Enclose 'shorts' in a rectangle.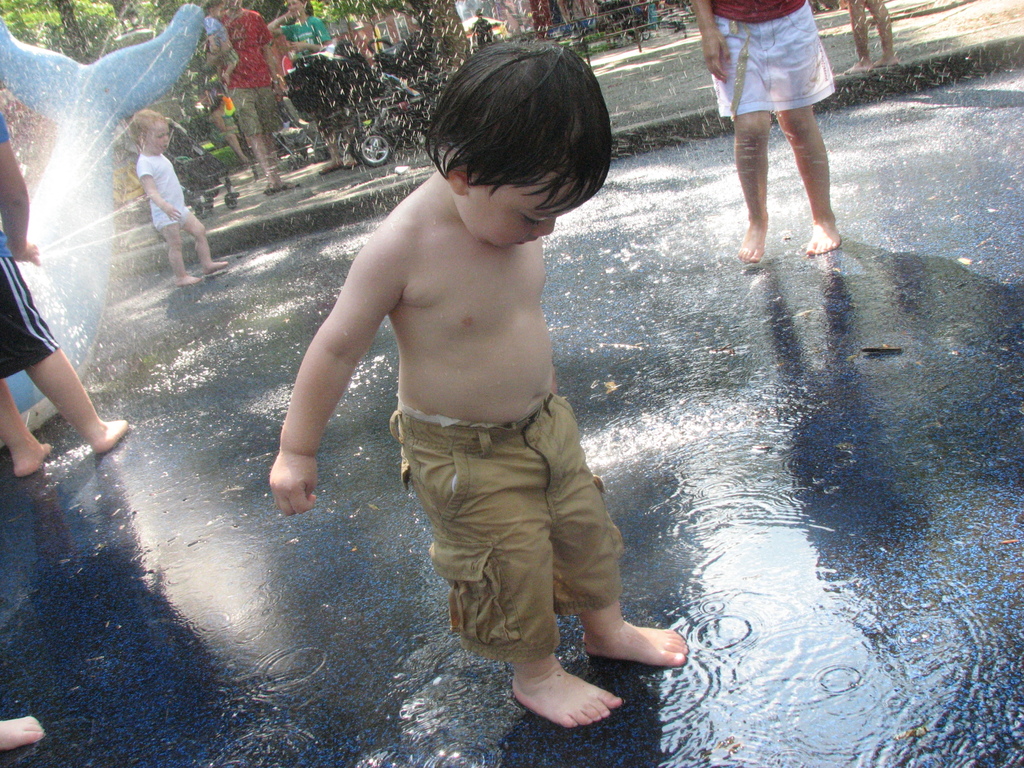
x1=148 y1=210 x2=193 y2=227.
